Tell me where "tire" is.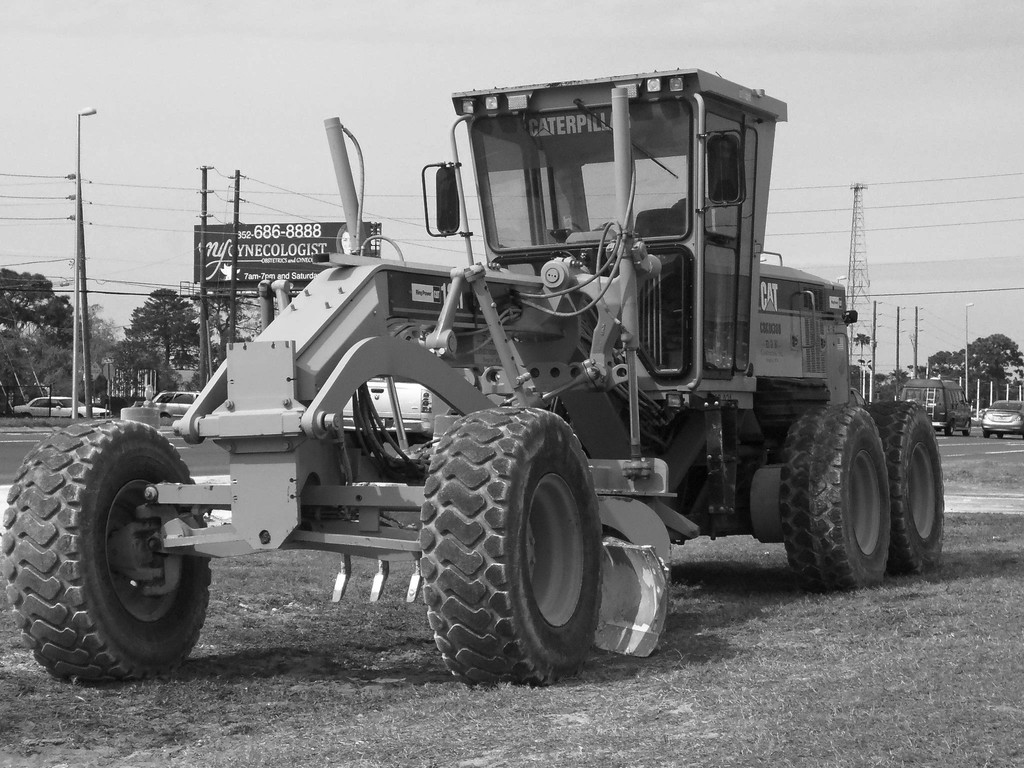
"tire" is at pyautogui.locateOnScreen(890, 390, 951, 557).
